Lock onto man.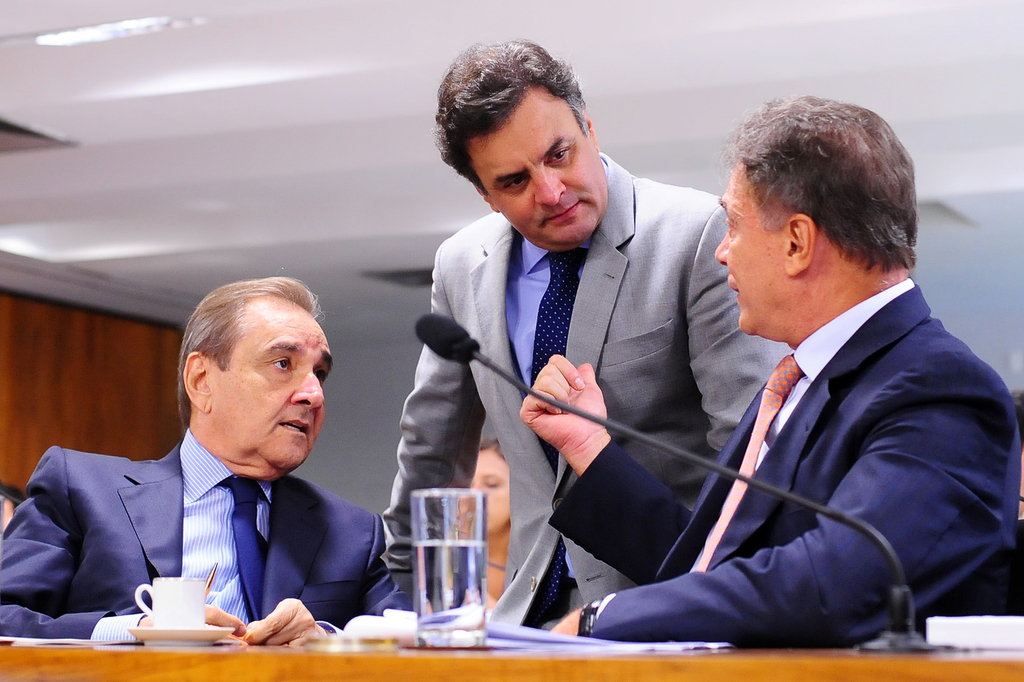
Locked: region(0, 275, 411, 643).
